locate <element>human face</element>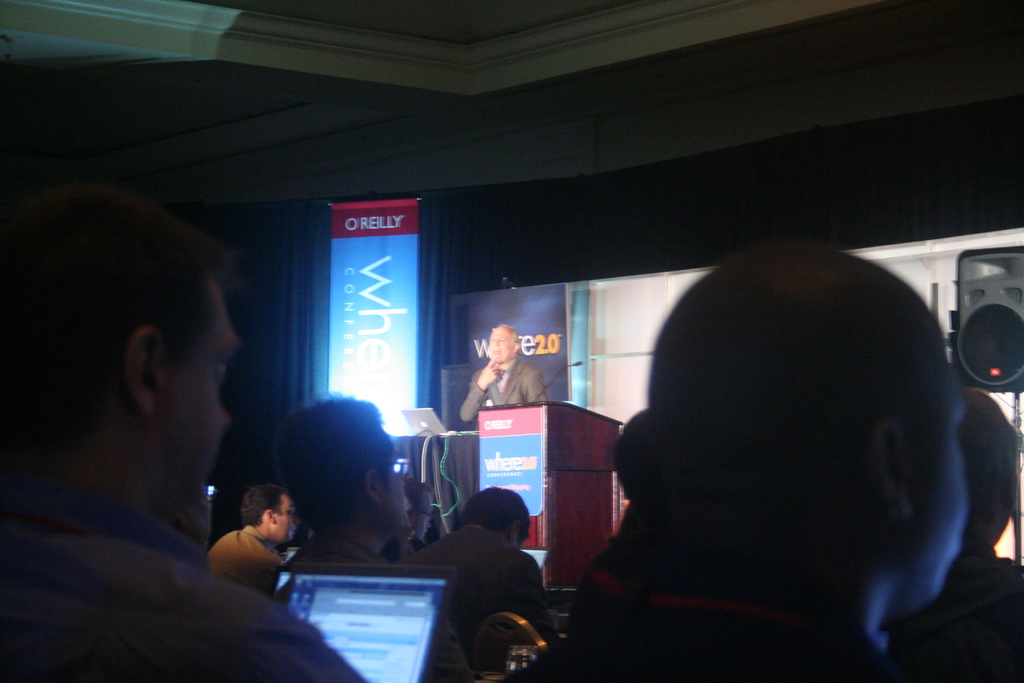
x1=900 y1=366 x2=964 y2=613
